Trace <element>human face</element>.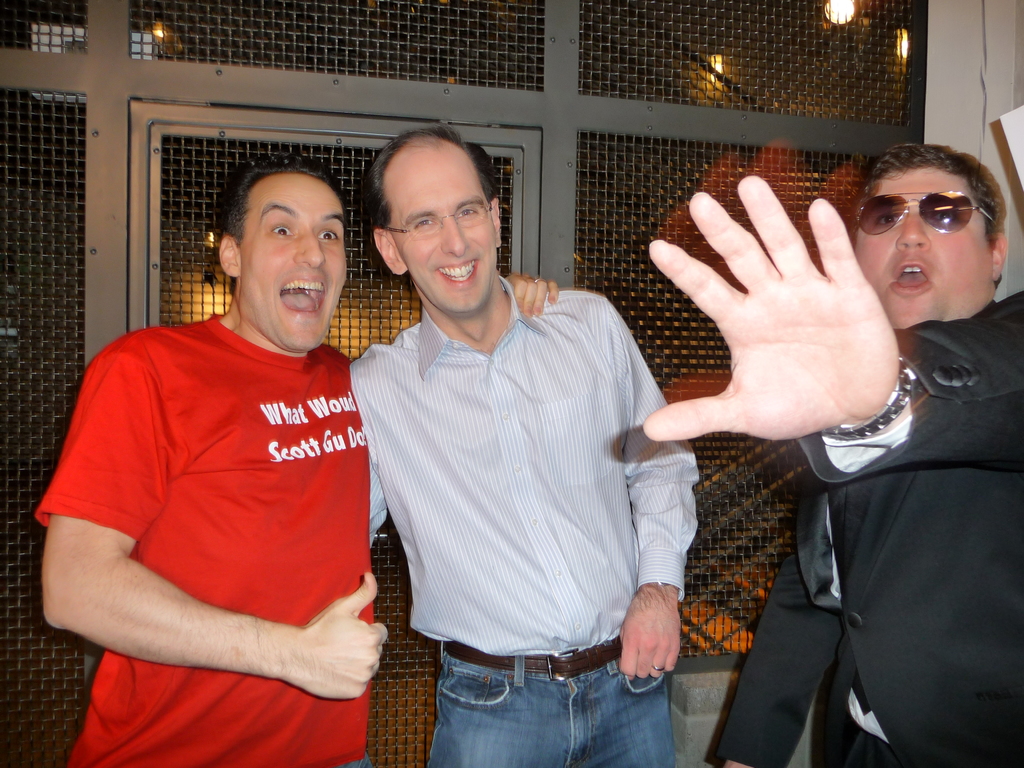
Traced to (x1=239, y1=172, x2=348, y2=349).
